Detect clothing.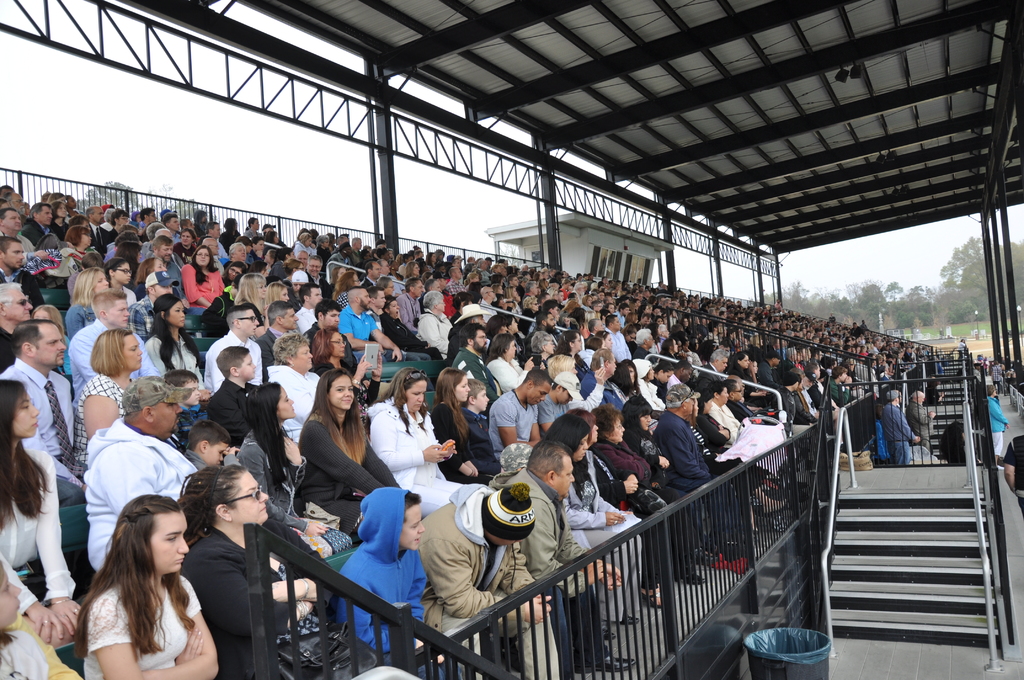
Detected at 988,396,1008,457.
